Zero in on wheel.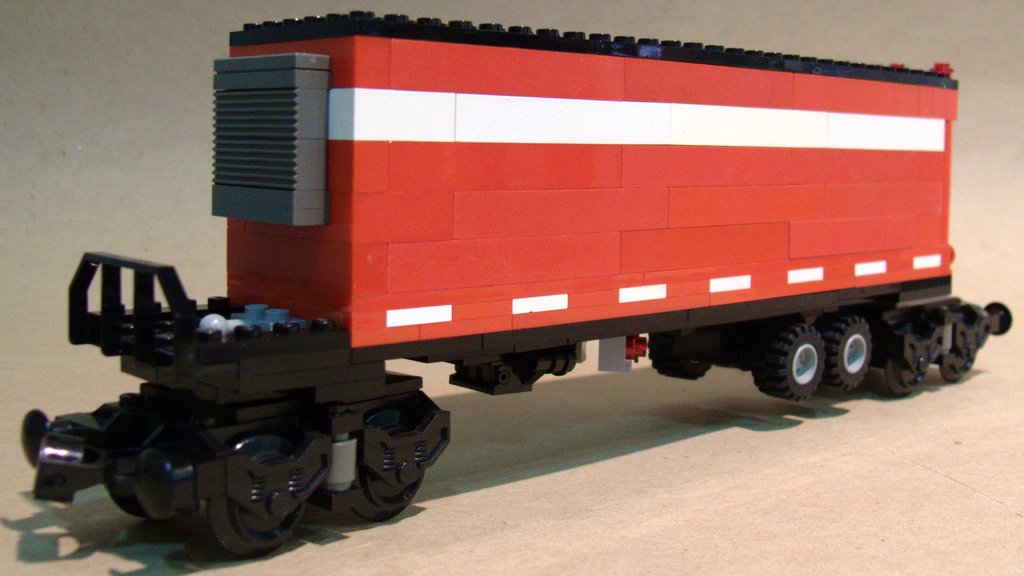
Zeroed in: bbox(830, 312, 874, 397).
